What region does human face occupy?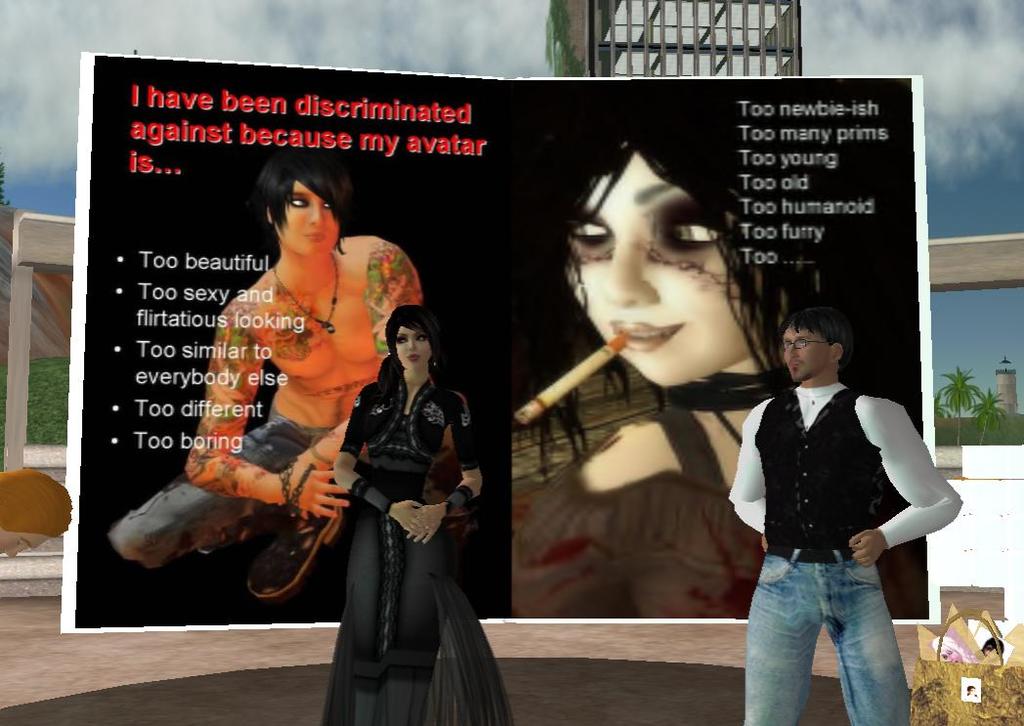
locate(567, 149, 759, 387).
